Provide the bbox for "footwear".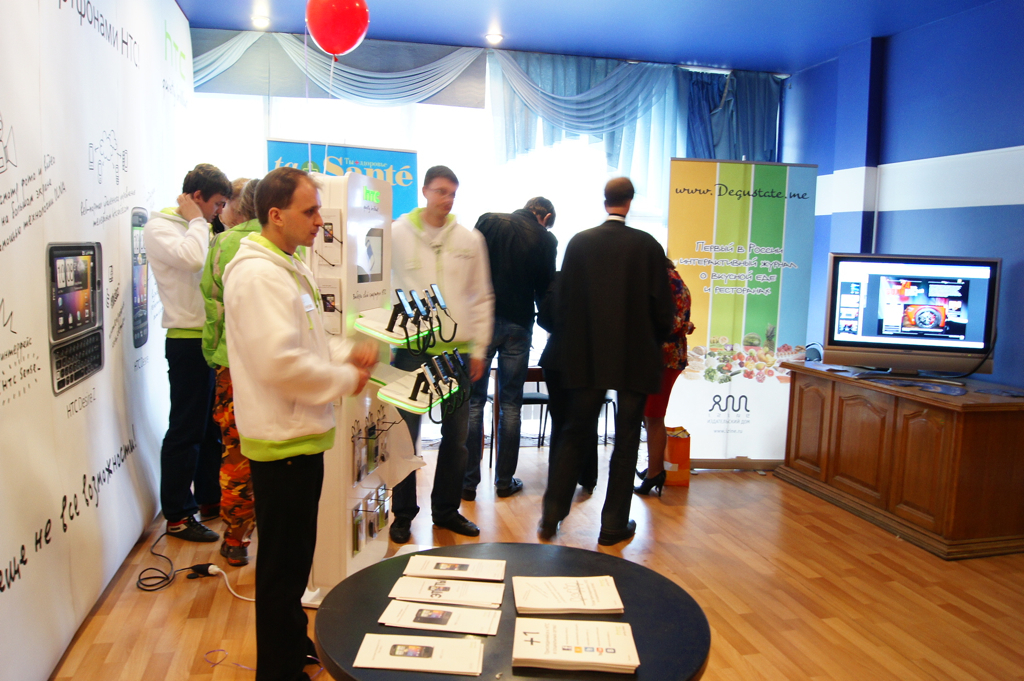
Rect(576, 464, 599, 489).
